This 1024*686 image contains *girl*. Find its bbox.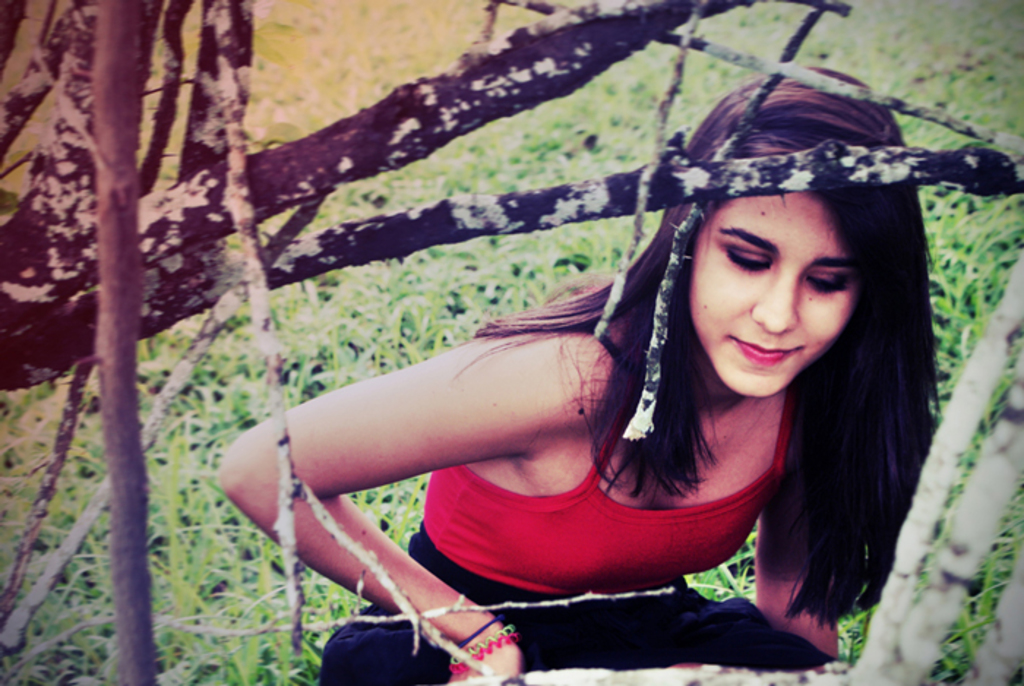
l=200, t=61, r=941, b=685.
